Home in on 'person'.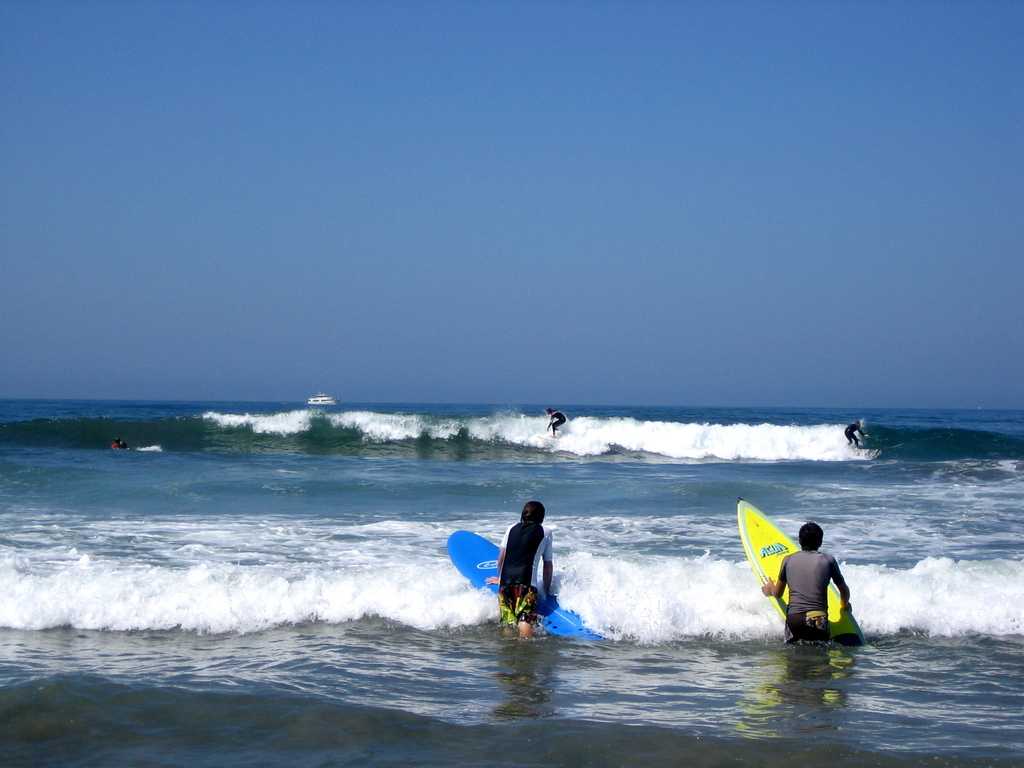
Homed in at 467 506 556 634.
